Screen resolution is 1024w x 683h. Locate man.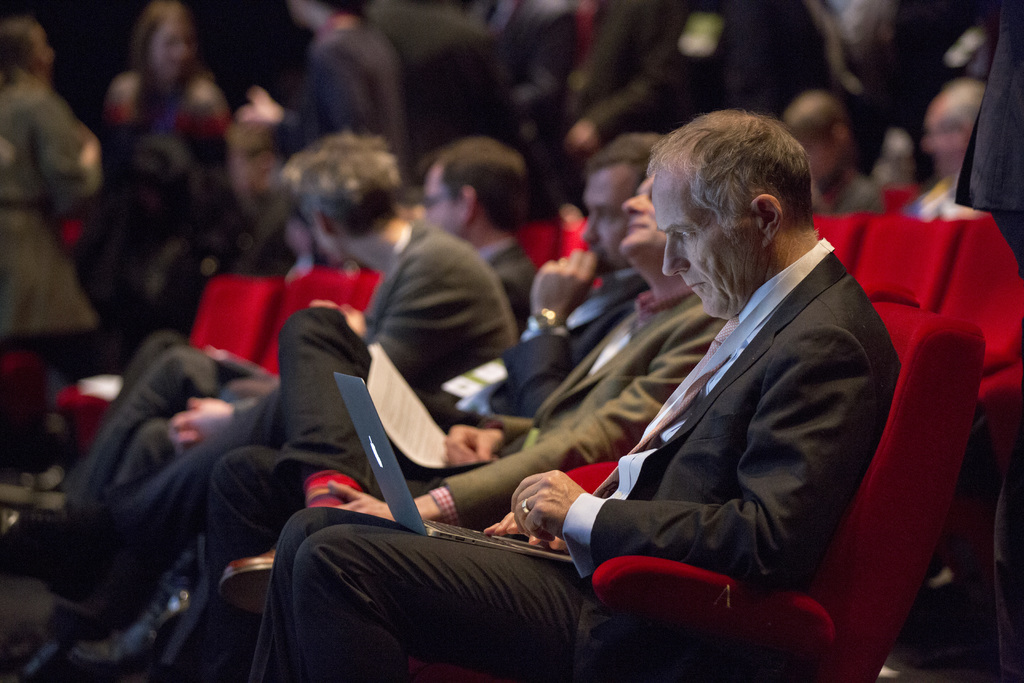
left=369, top=0, right=506, bottom=139.
